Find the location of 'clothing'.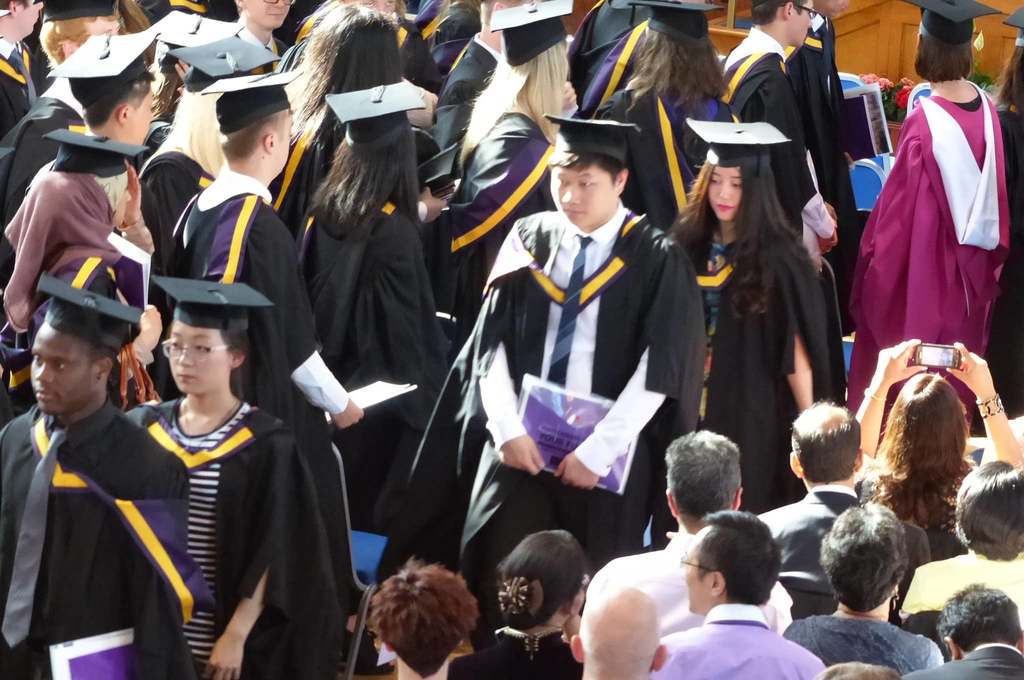
Location: [908,636,1023,679].
